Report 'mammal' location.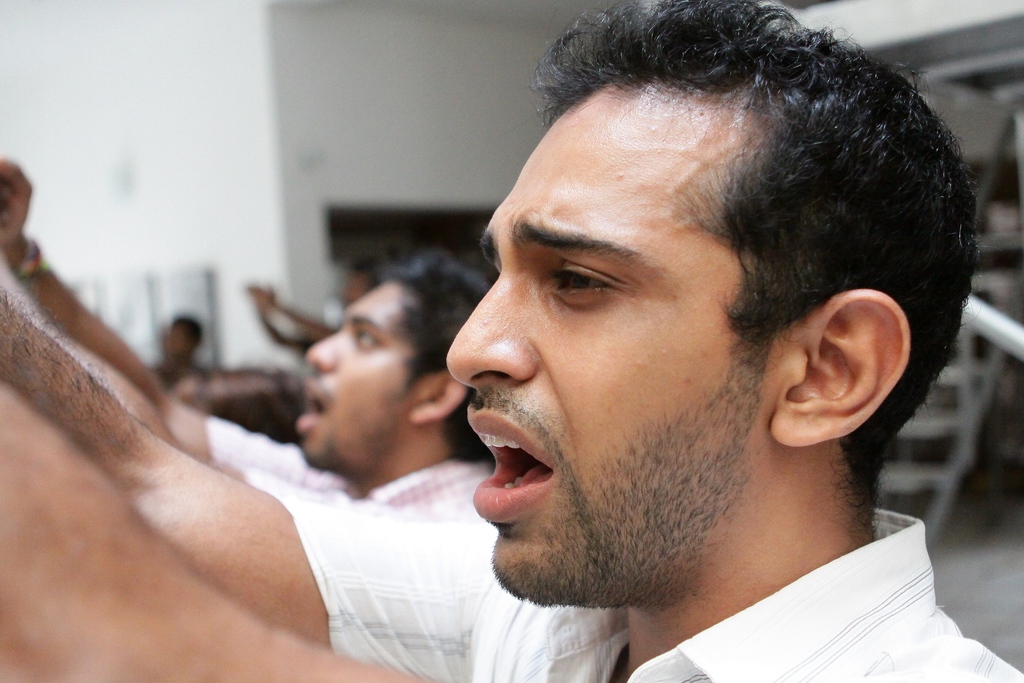
Report: BBox(249, 256, 383, 361).
